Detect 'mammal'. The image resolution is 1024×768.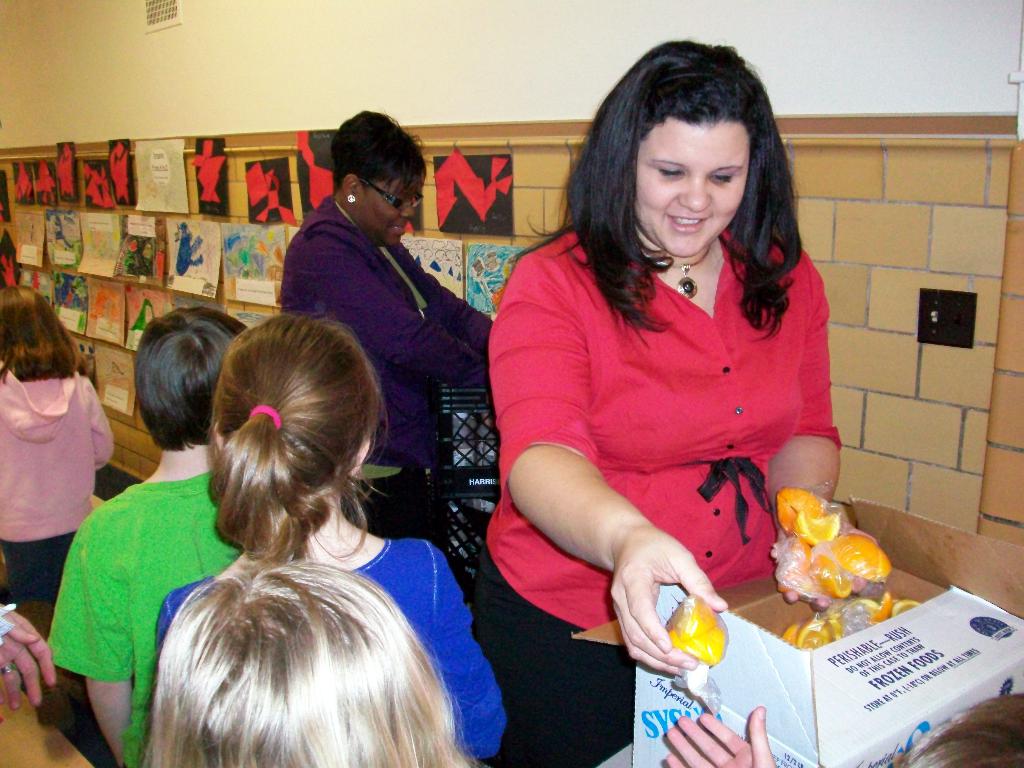
141,308,510,767.
